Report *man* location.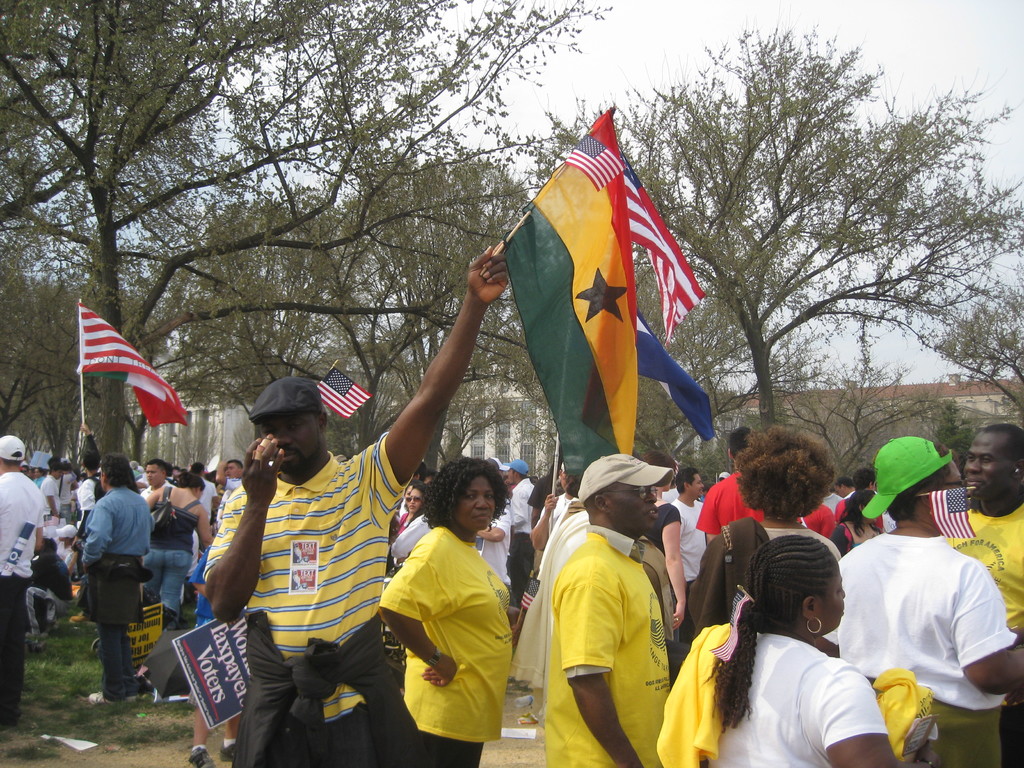
Report: [x1=216, y1=459, x2=242, y2=513].
